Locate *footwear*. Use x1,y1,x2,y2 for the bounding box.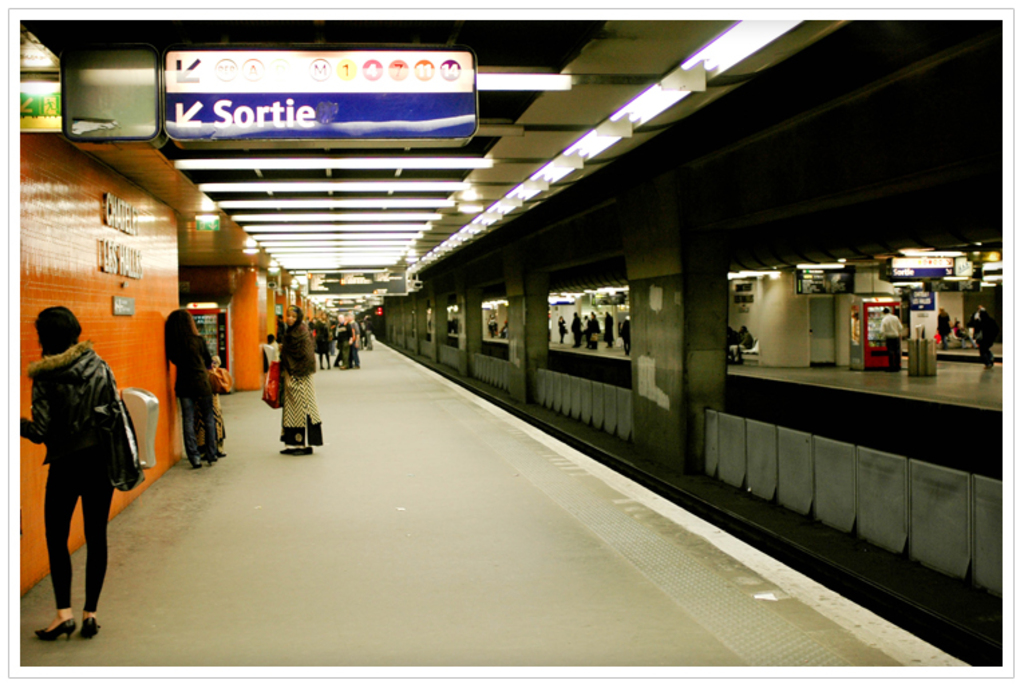
33,620,75,642.
